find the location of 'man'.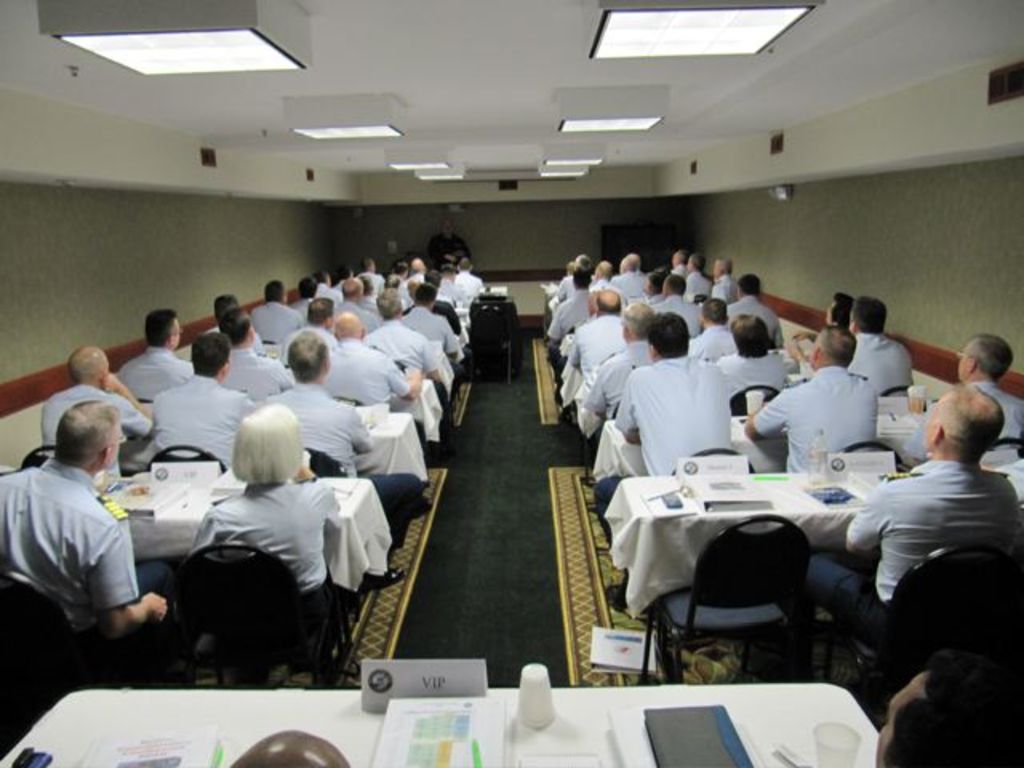
Location: pyautogui.locateOnScreen(578, 304, 661, 422).
